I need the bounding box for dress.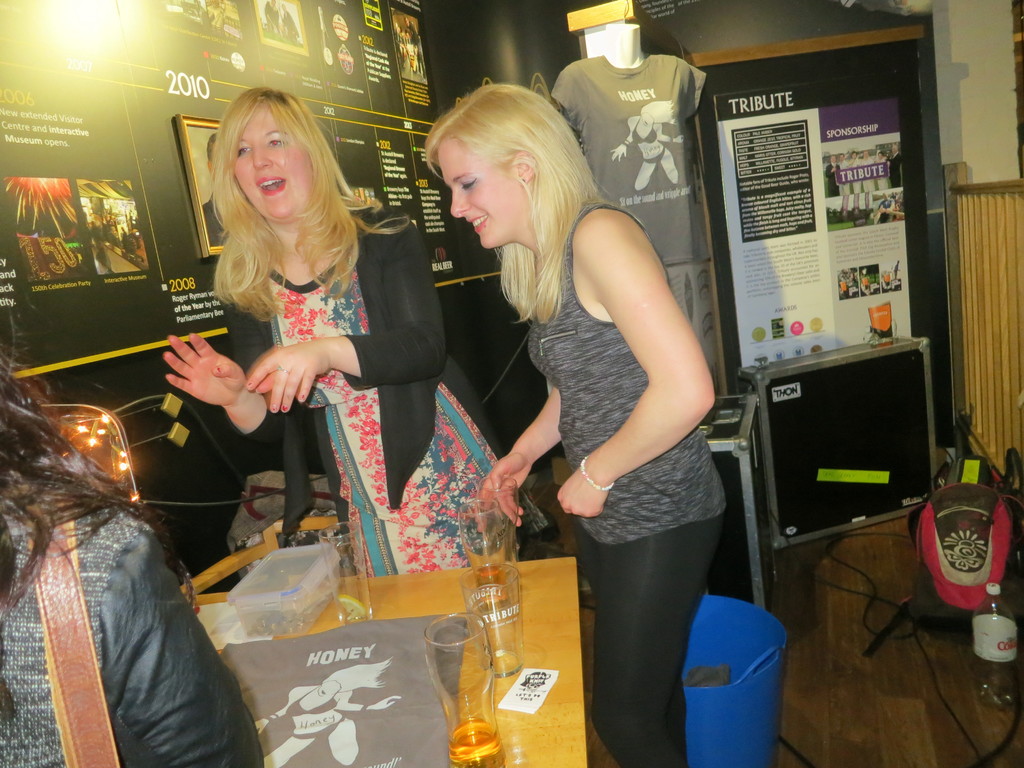
Here it is: (263,248,550,578).
